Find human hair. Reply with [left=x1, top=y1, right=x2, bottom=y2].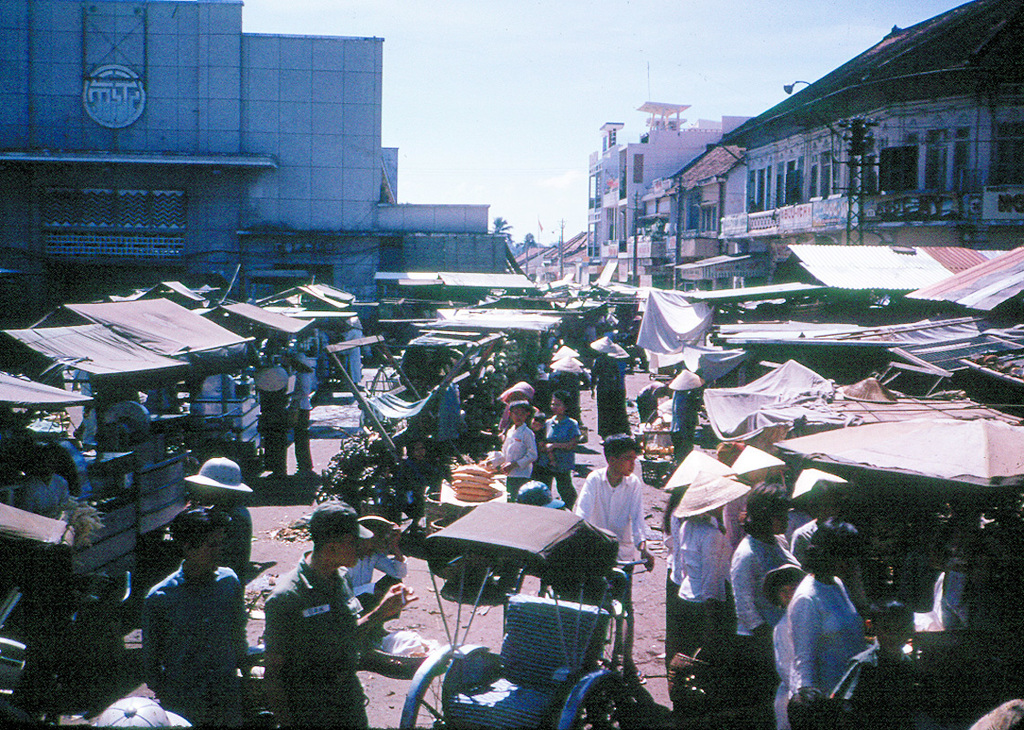
[left=552, top=391, right=576, bottom=418].
